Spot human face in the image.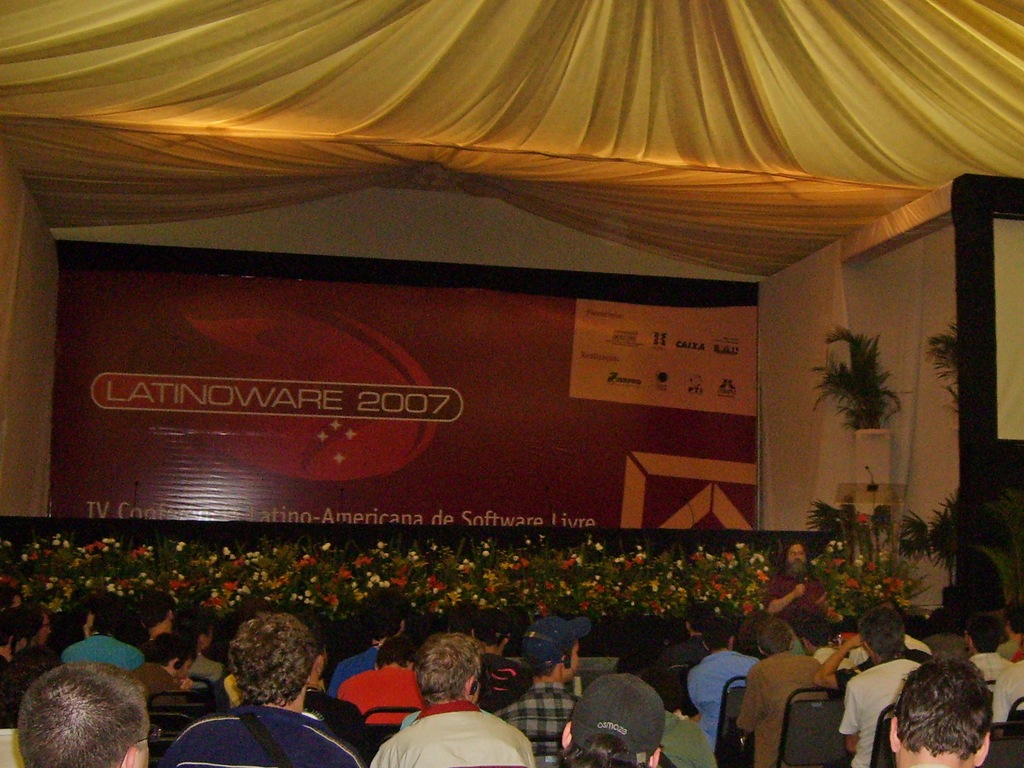
human face found at pyautogui.locateOnScreen(786, 537, 807, 561).
